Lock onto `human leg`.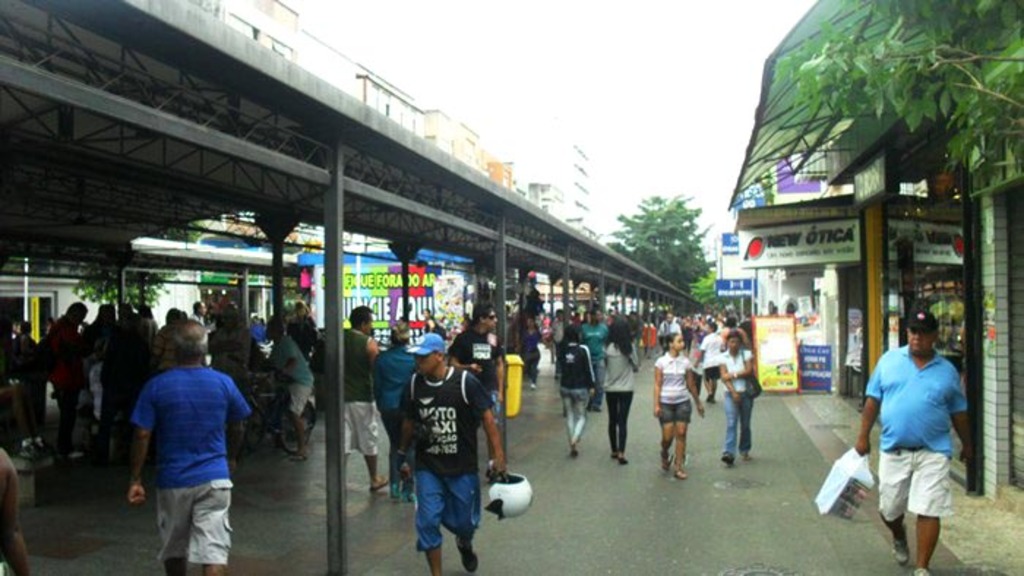
Locked: rect(611, 382, 632, 462).
